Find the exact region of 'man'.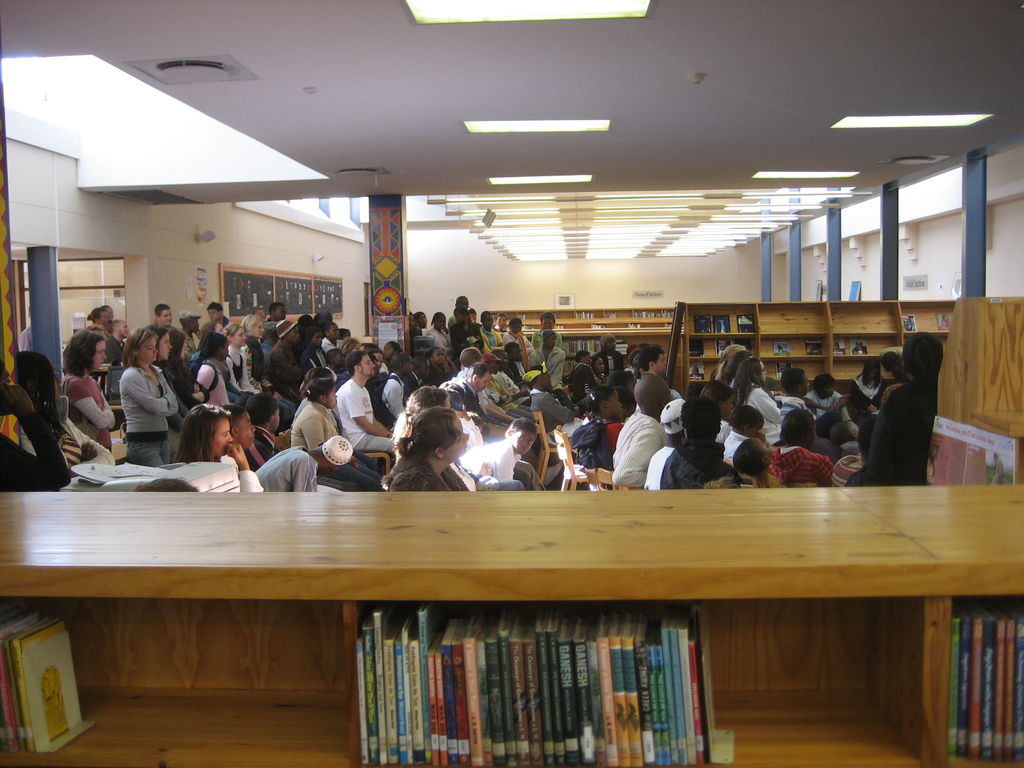
Exact region: <box>331,351,395,460</box>.
